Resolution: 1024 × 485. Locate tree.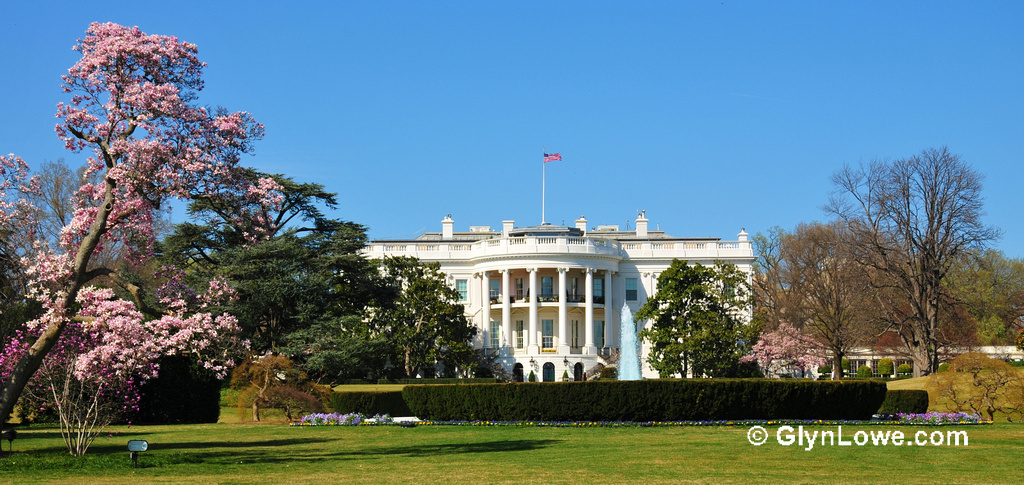
pyautogui.locateOnScreen(632, 254, 757, 375).
